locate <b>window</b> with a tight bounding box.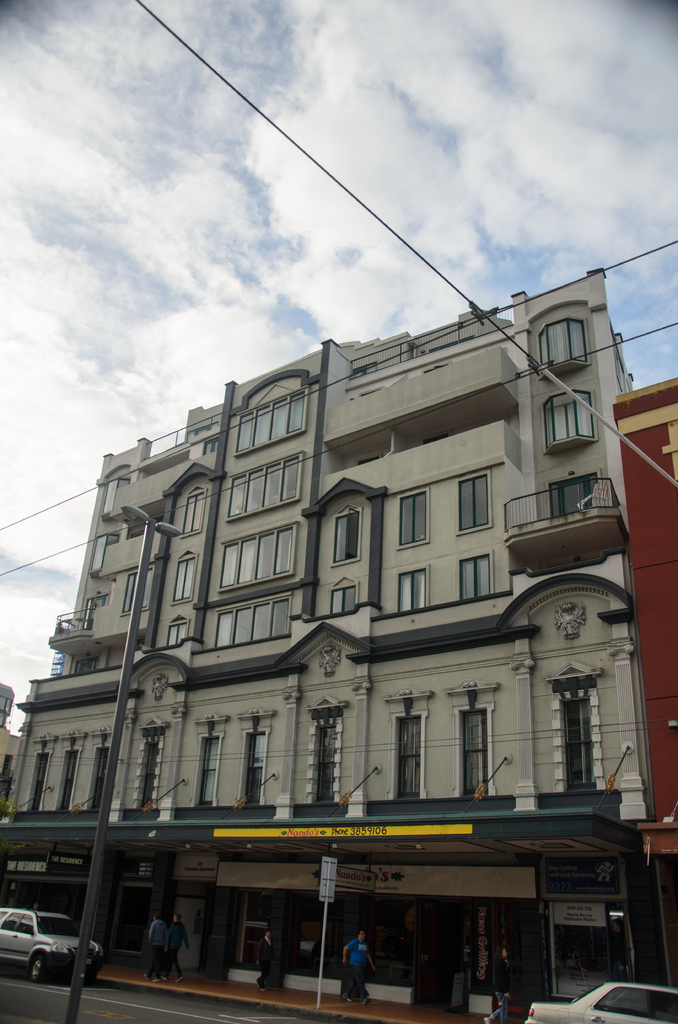
left=86, top=749, right=111, bottom=812.
